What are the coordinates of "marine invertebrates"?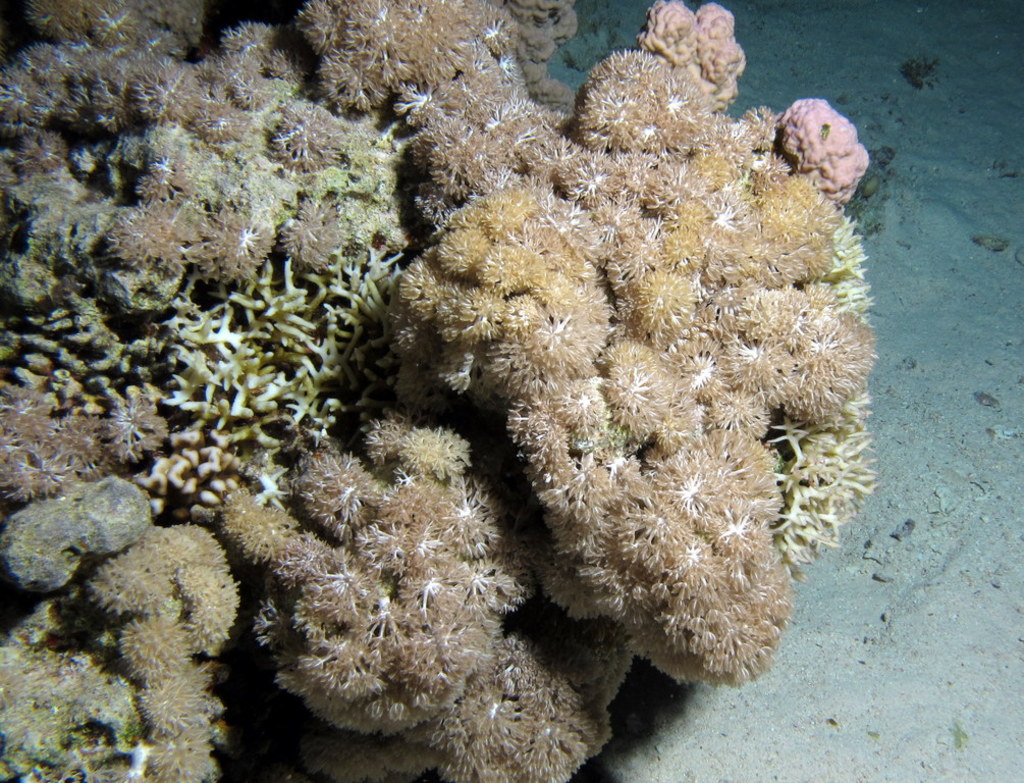
region(758, 191, 887, 606).
